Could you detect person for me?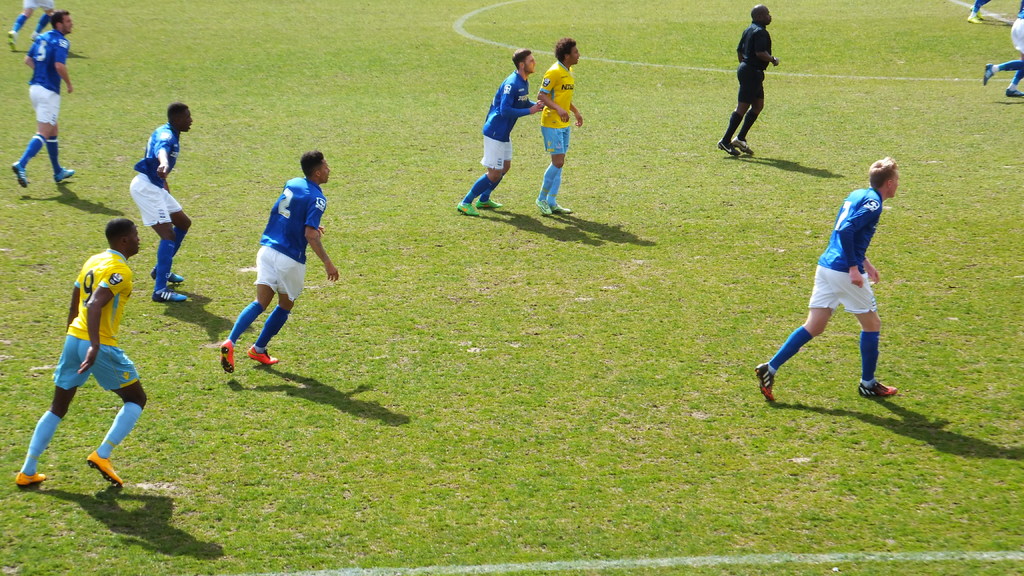
Detection result: (x1=972, y1=0, x2=999, y2=23).
